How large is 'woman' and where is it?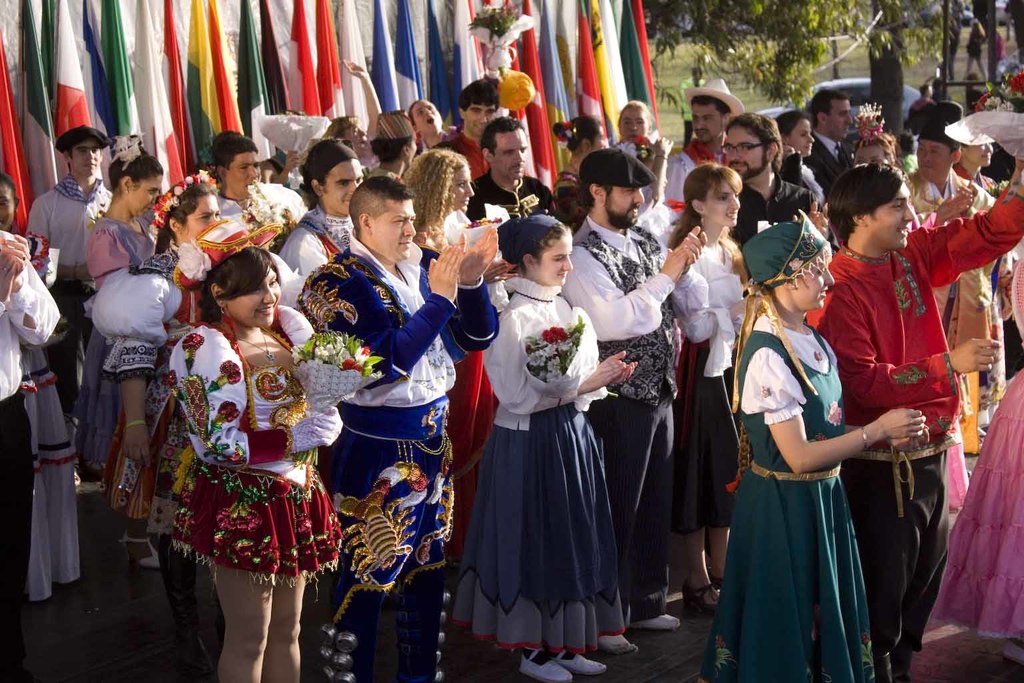
Bounding box: 82 128 178 579.
